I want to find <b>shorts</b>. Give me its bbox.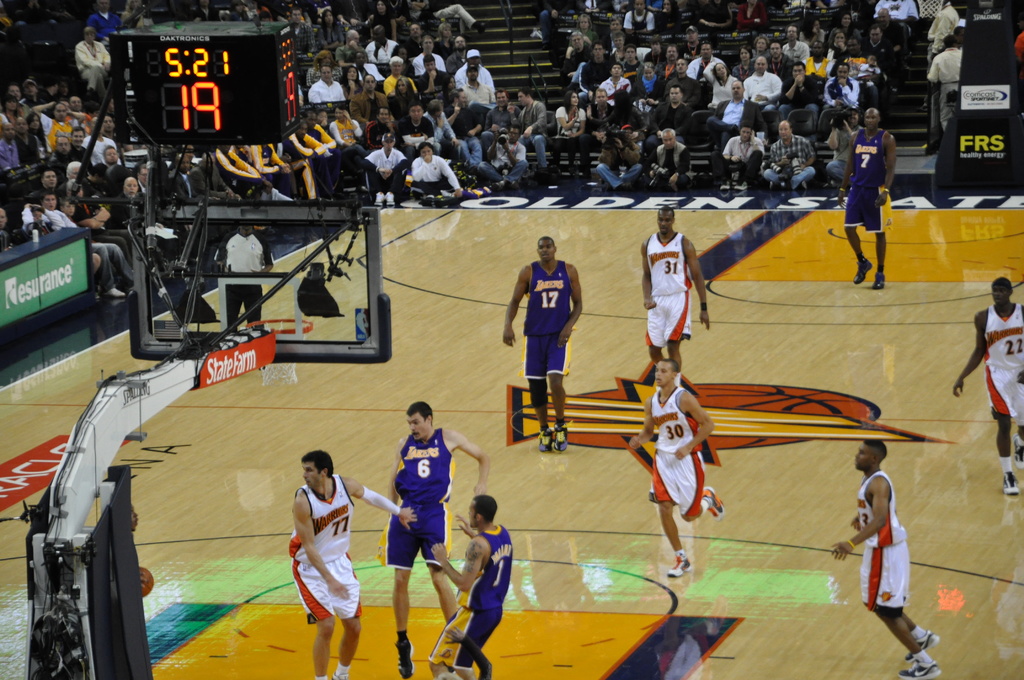
pyautogui.locateOnScreen(862, 539, 909, 614).
